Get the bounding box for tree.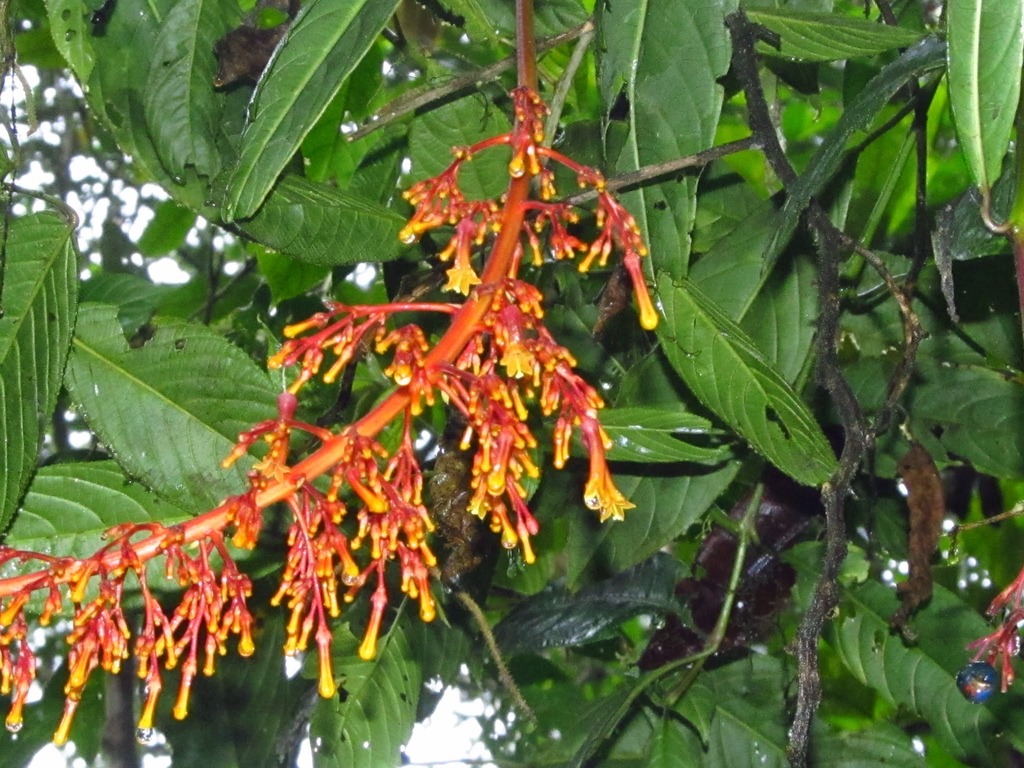
{"left": 0, "top": 3, "right": 1016, "bottom": 767}.
